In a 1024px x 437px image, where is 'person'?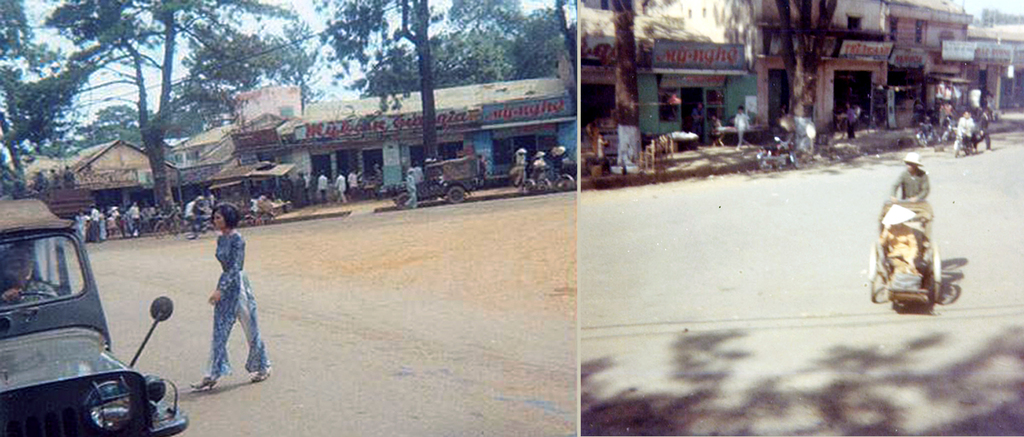
region(335, 170, 345, 205).
